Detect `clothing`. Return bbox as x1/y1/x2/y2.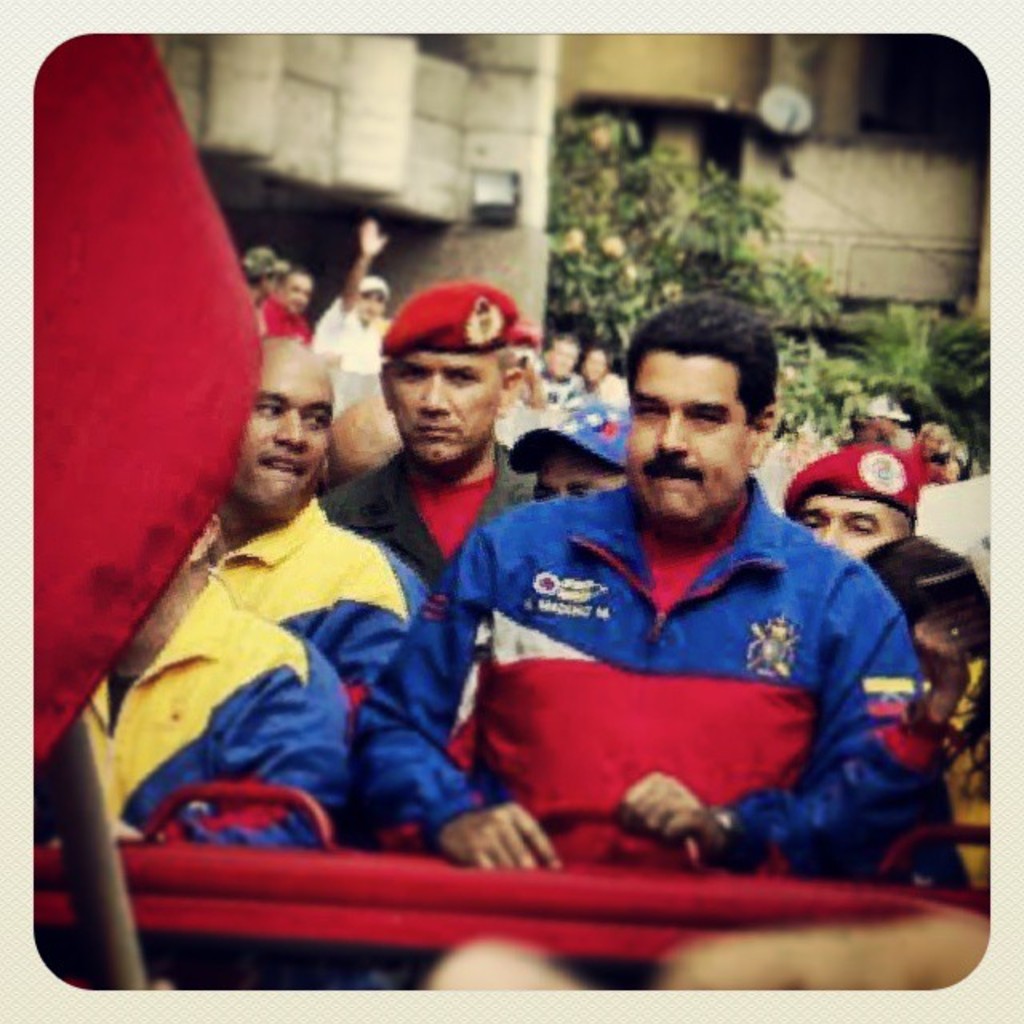
211/483/430/717.
